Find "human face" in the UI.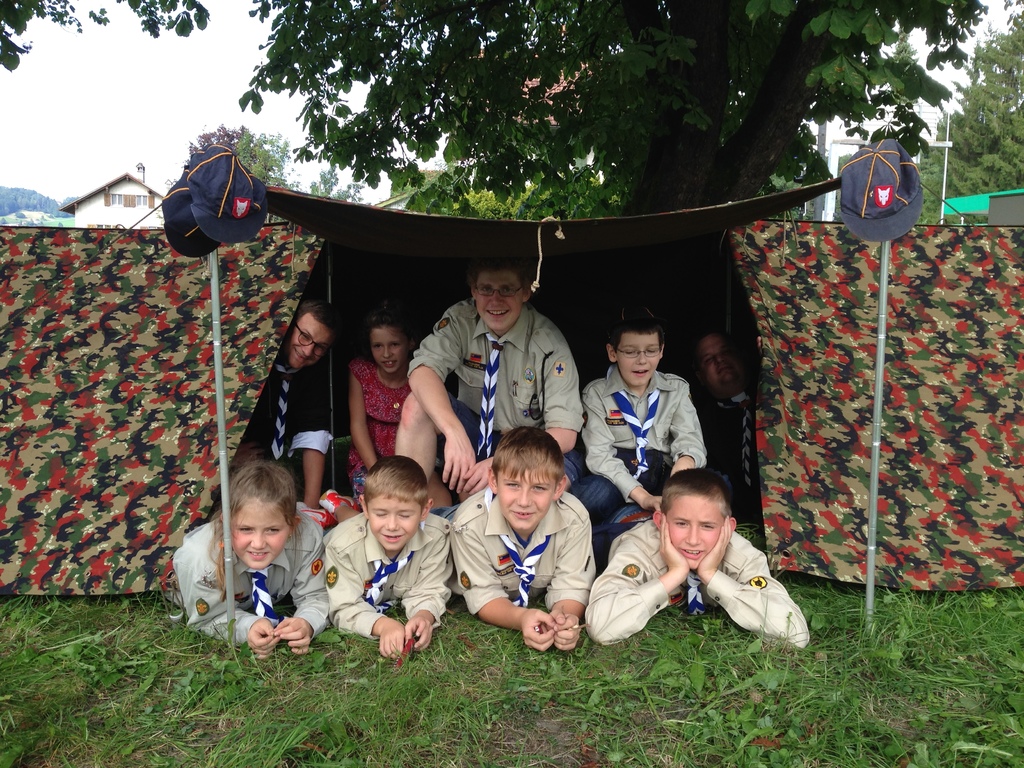
UI element at [left=230, top=500, right=292, bottom=572].
